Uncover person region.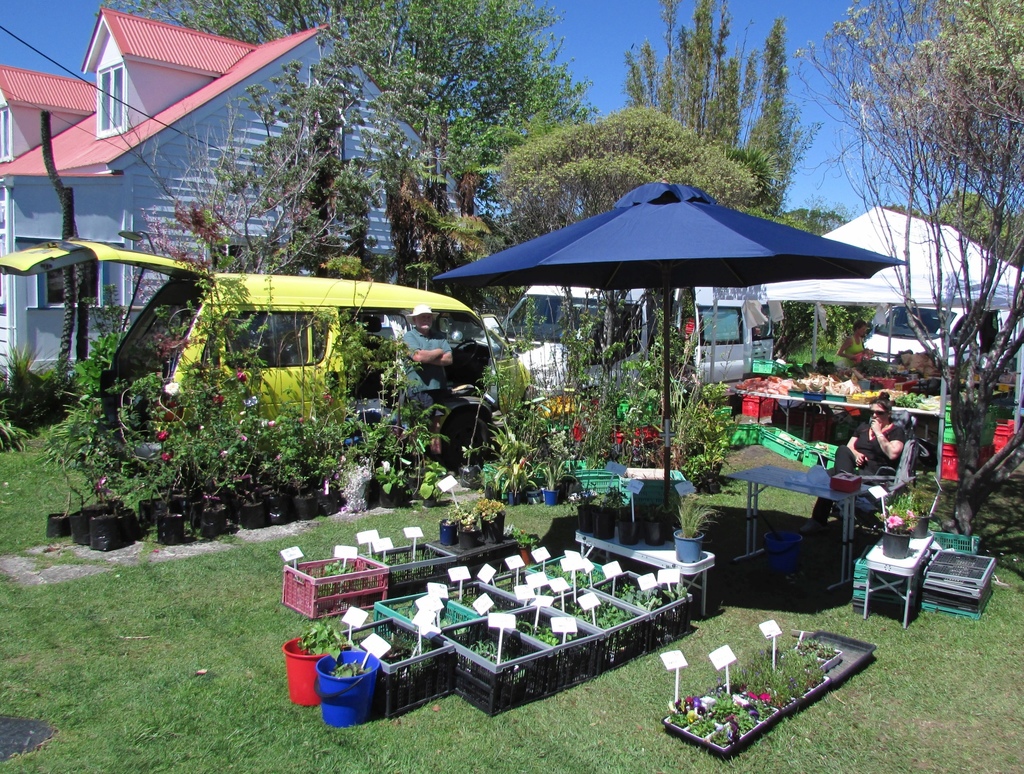
Uncovered: {"left": 396, "top": 309, "right": 456, "bottom": 412}.
